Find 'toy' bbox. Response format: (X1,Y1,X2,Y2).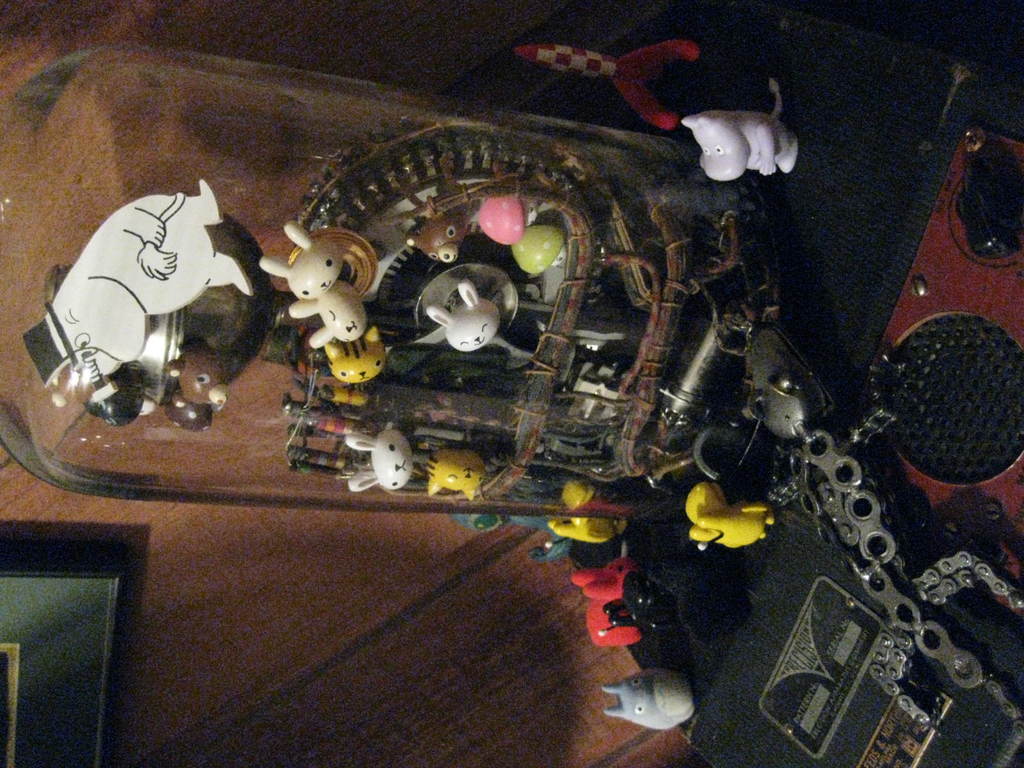
(510,223,568,279).
